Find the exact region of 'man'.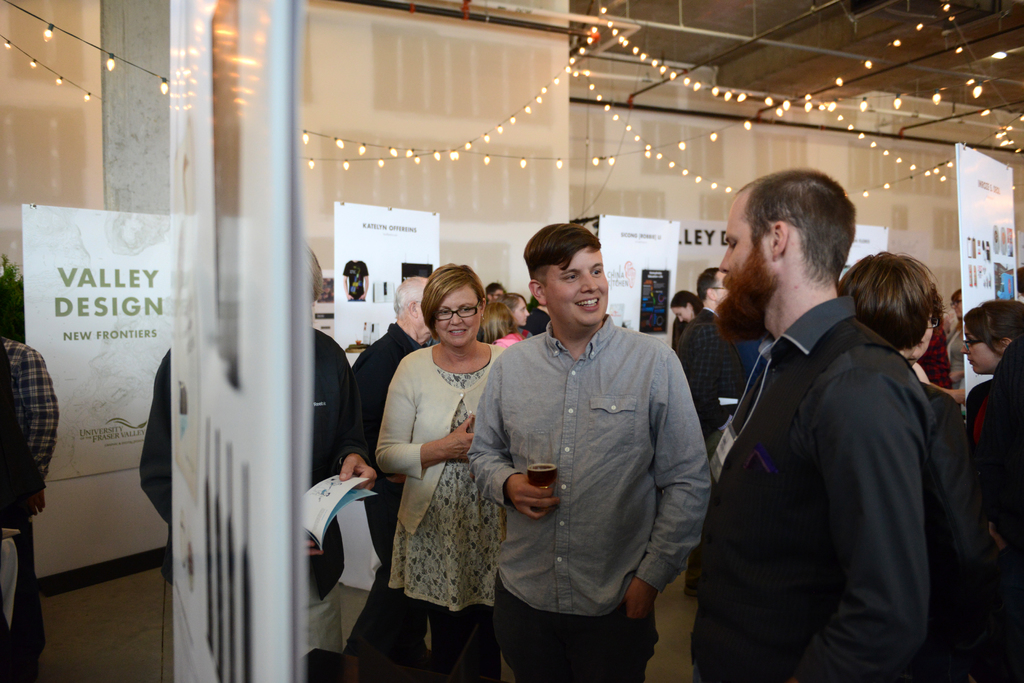
Exact region: 695 165 935 682.
